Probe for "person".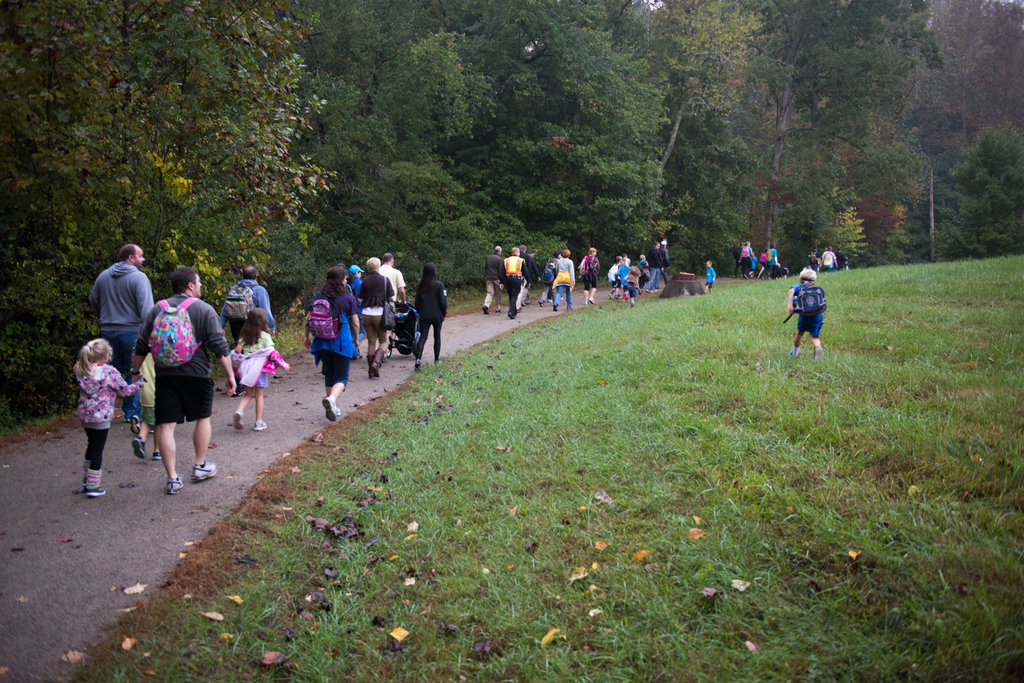
Probe result: rect(700, 260, 718, 289).
